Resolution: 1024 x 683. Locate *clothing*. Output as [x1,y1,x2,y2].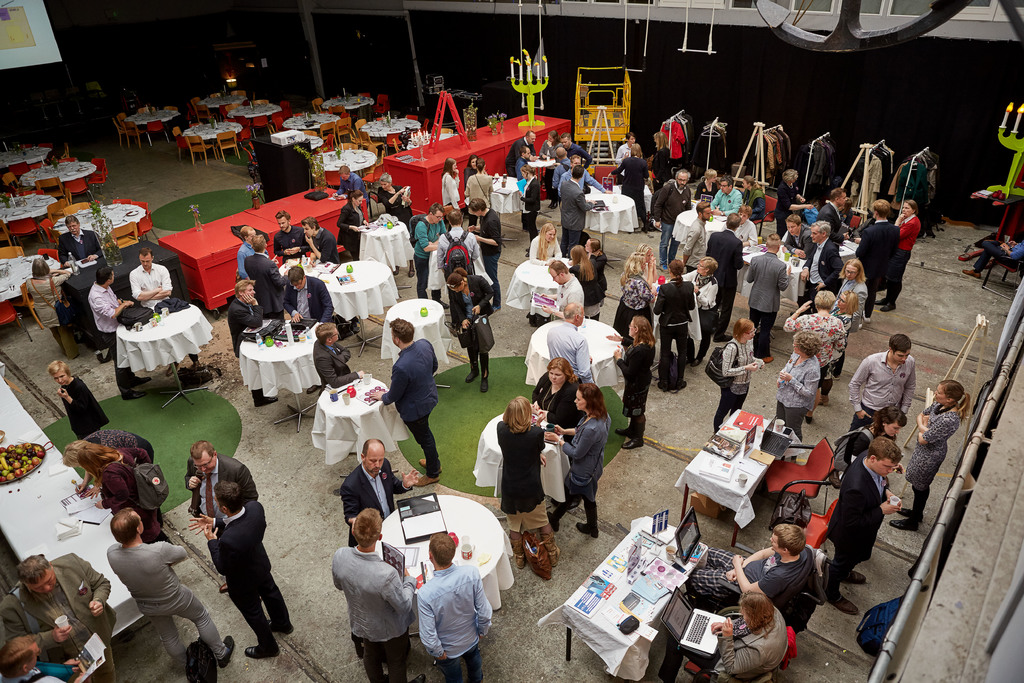
[849,354,910,459].
